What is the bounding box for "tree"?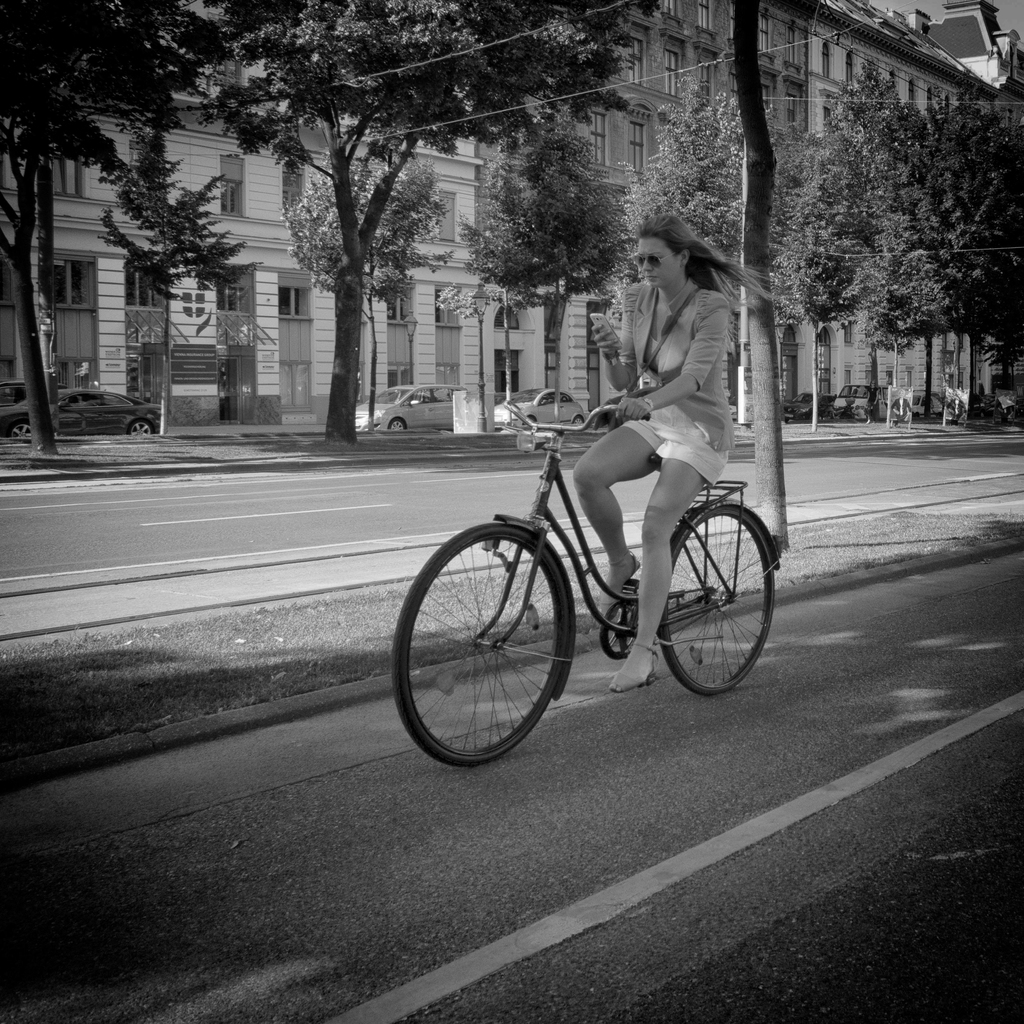
<box>948,36,1023,432</box>.
